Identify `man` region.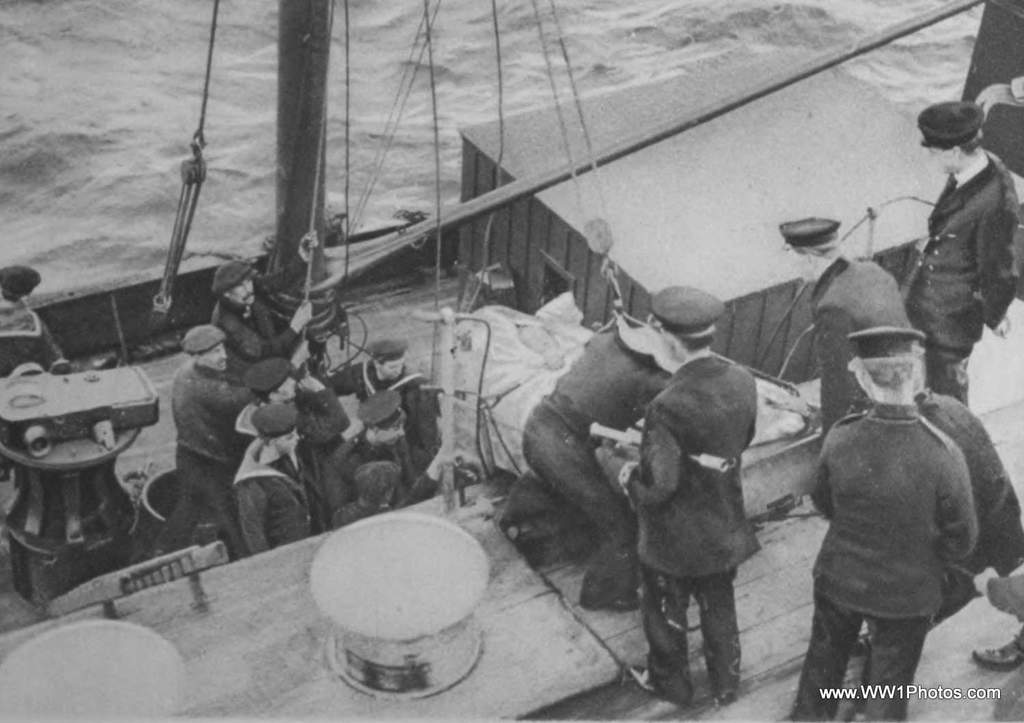
Region: region(772, 220, 928, 441).
